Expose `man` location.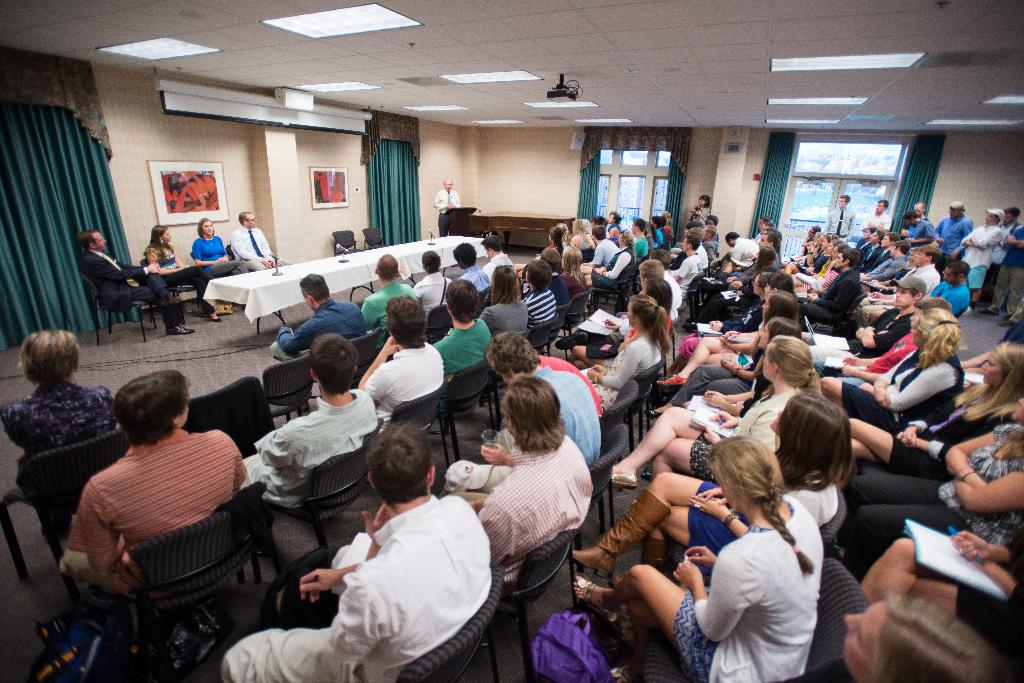
Exposed at 431:278:492:377.
